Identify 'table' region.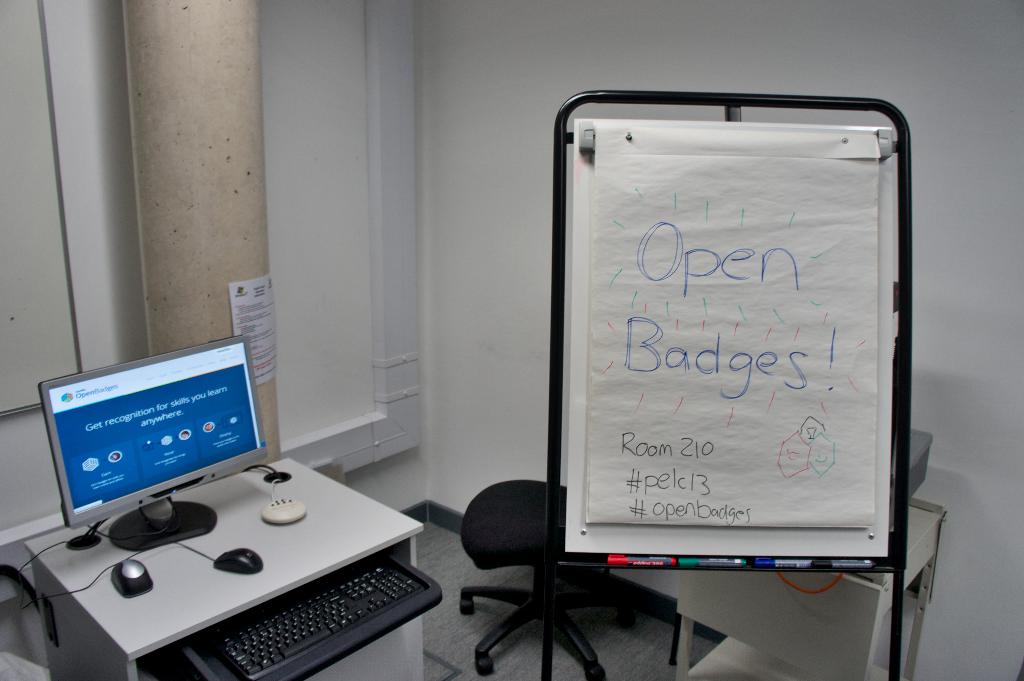
Region: BBox(1, 459, 435, 678).
